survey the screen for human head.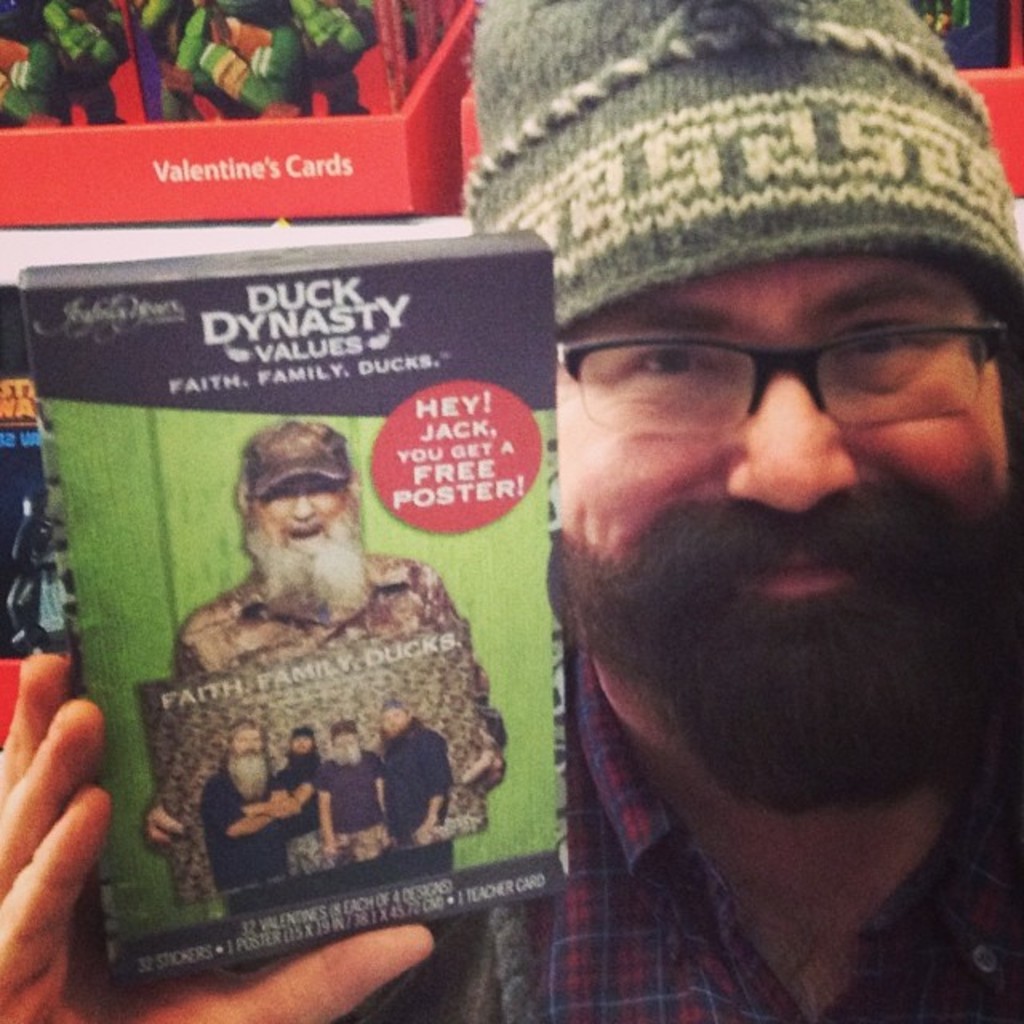
Survey found: 224, 715, 267, 773.
